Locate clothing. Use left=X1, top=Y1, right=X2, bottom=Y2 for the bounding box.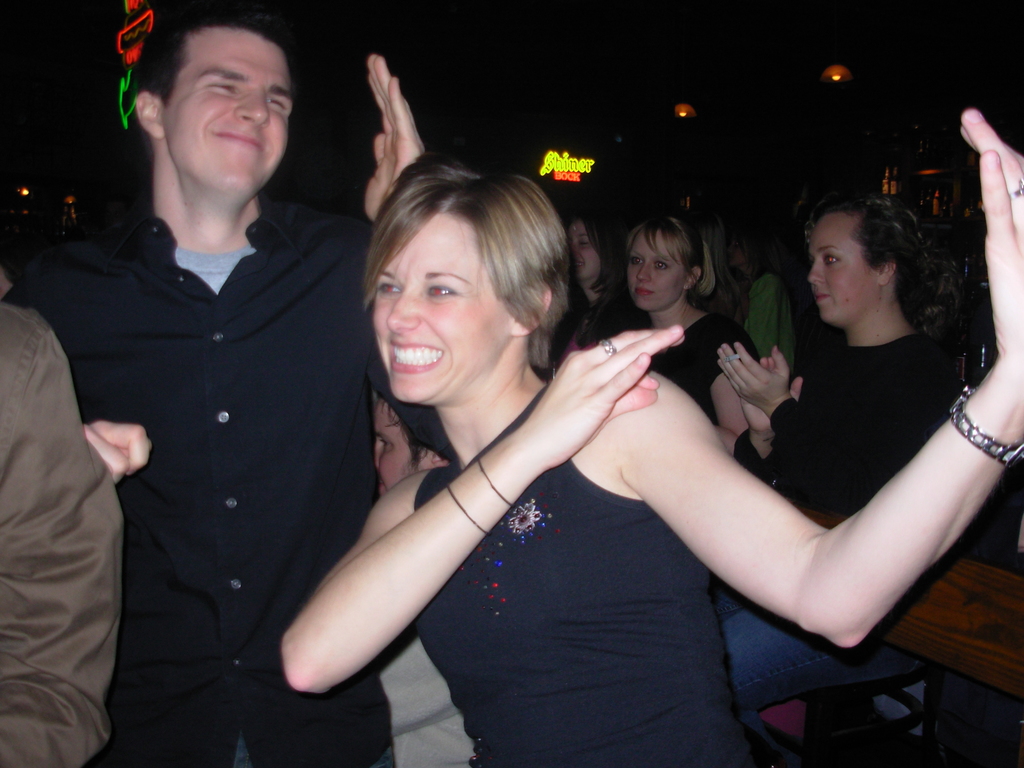
left=646, top=317, right=760, bottom=426.
